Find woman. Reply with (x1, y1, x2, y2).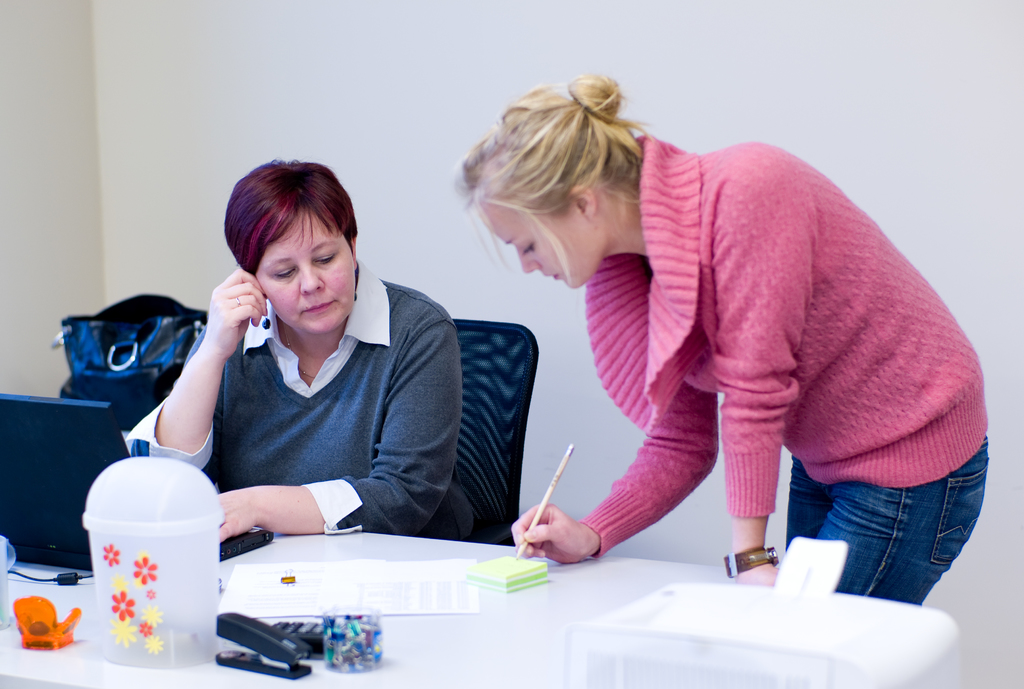
(161, 163, 459, 593).
